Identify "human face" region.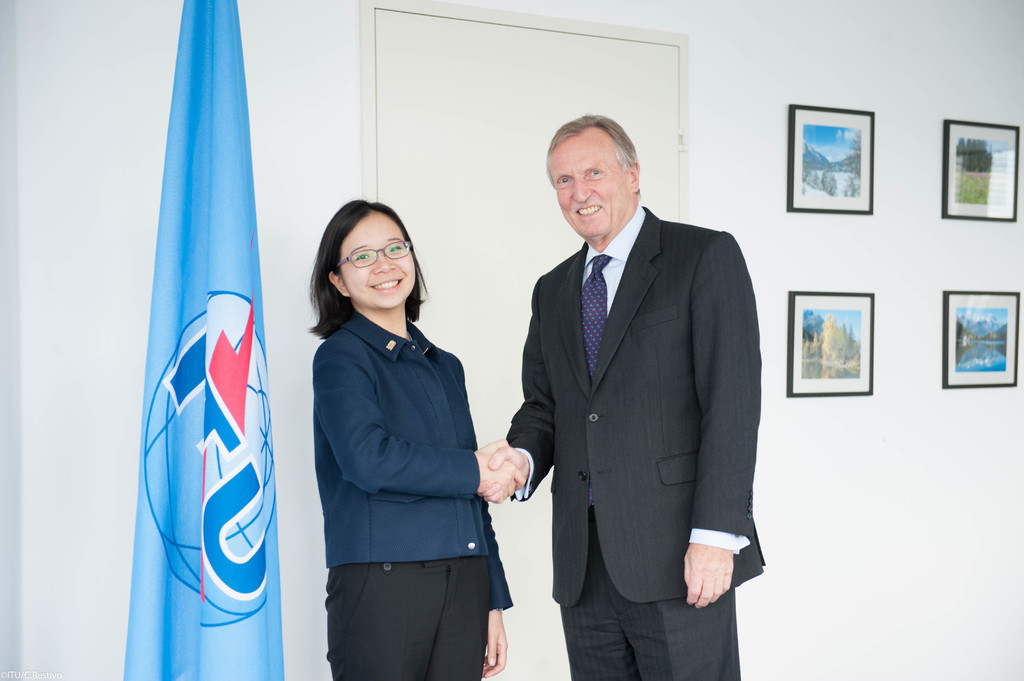
Region: <box>338,212,415,309</box>.
